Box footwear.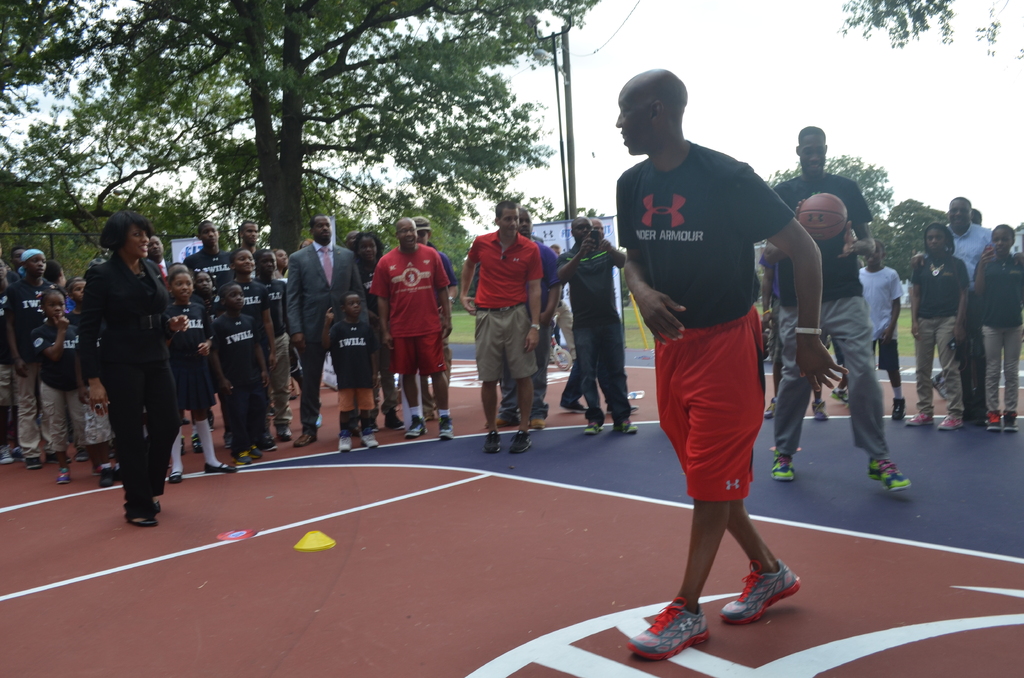
left=290, top=432, right=319, bottom=449.
